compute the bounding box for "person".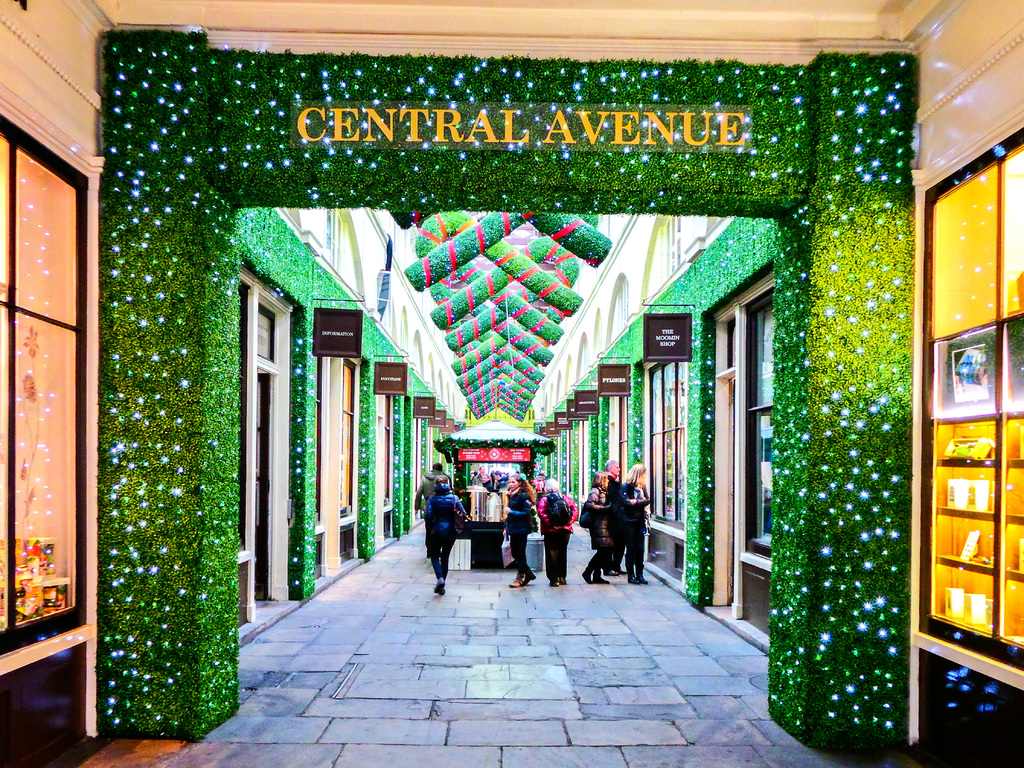
rect(605, 460, 623, 577).
